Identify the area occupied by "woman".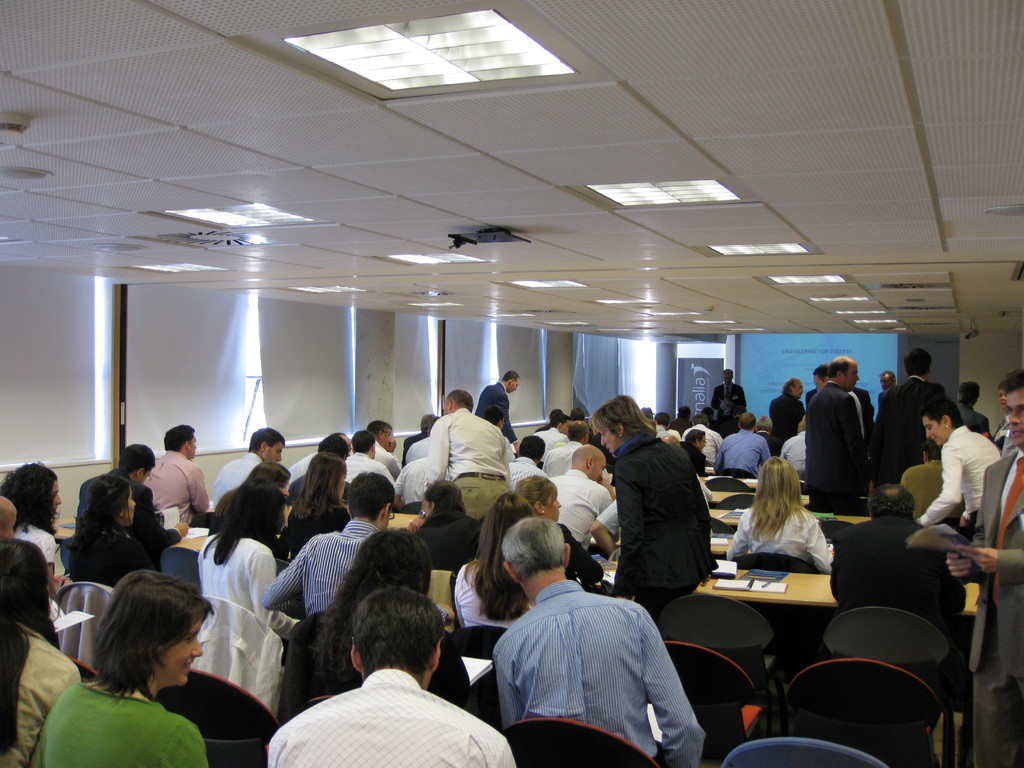
Area: bbox=[36, 568, 212, 767].
